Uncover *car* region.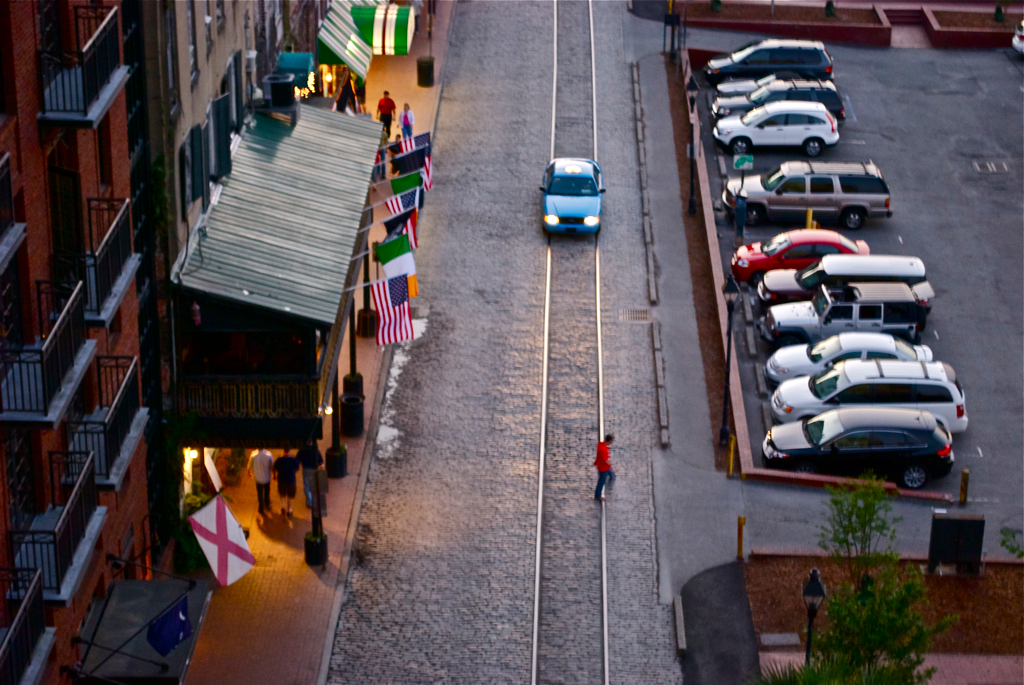
Uncovered: detection(710, 79, 847, 117).
